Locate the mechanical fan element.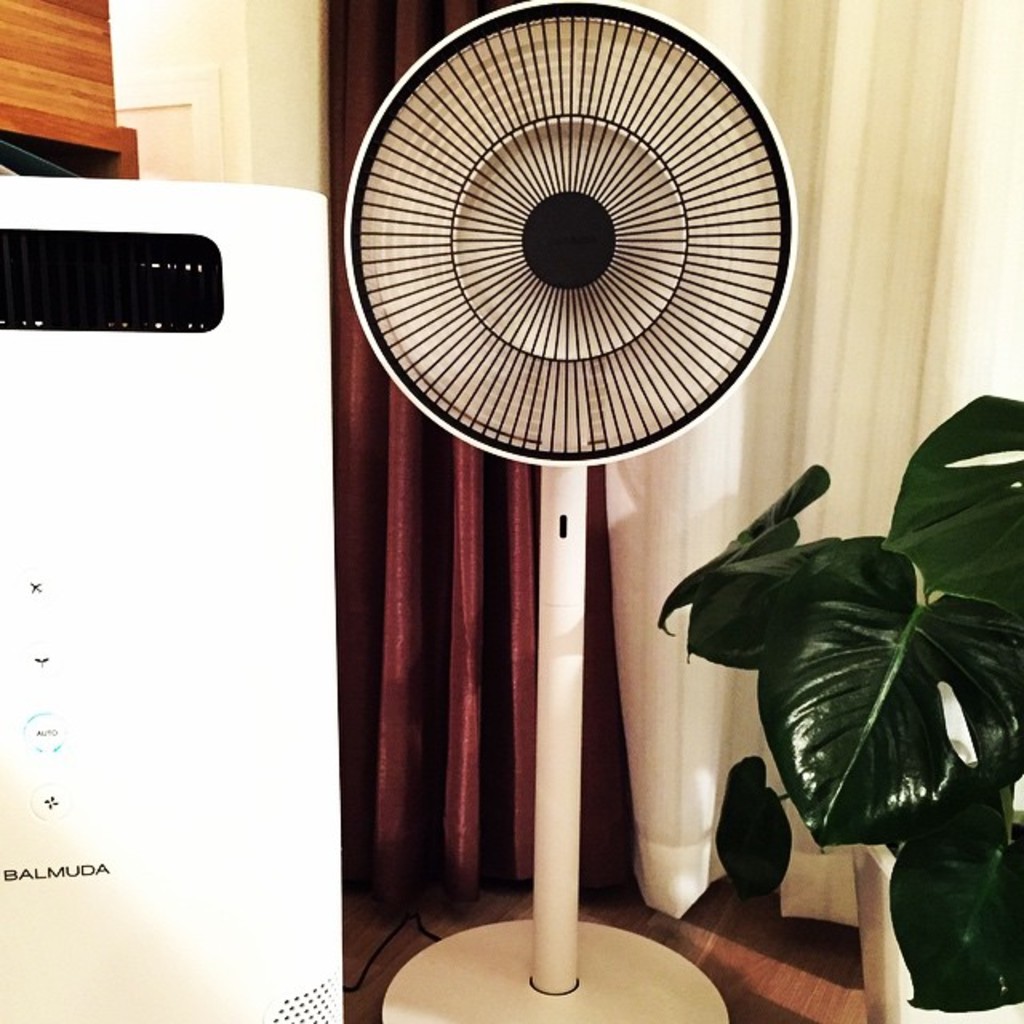
Element bbox: region(338, 0, 800, 1022).
